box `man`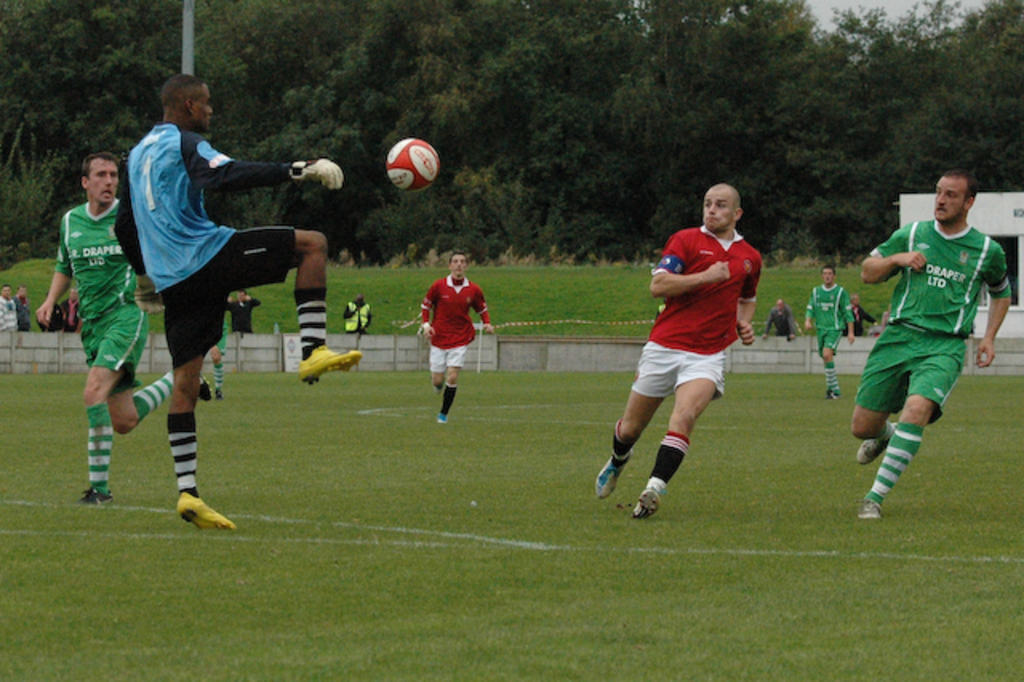
crop(16, 277, 29, 336)
